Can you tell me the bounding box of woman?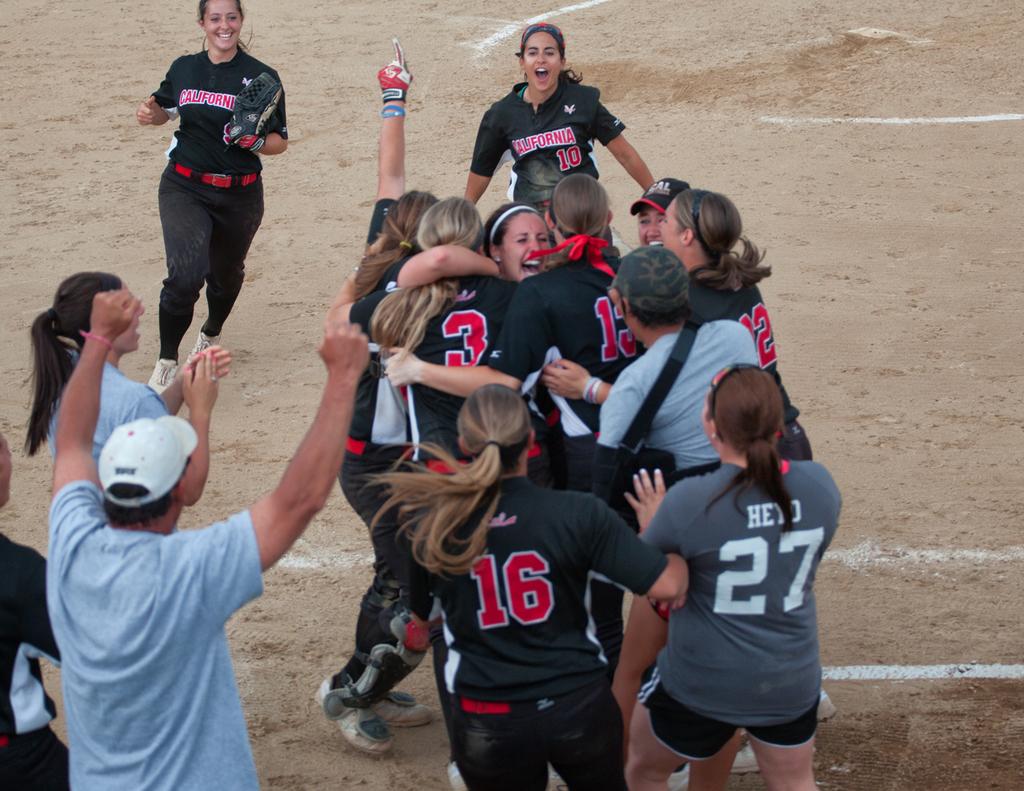
(x1=139, y1=0, x2=296, y2=400).
